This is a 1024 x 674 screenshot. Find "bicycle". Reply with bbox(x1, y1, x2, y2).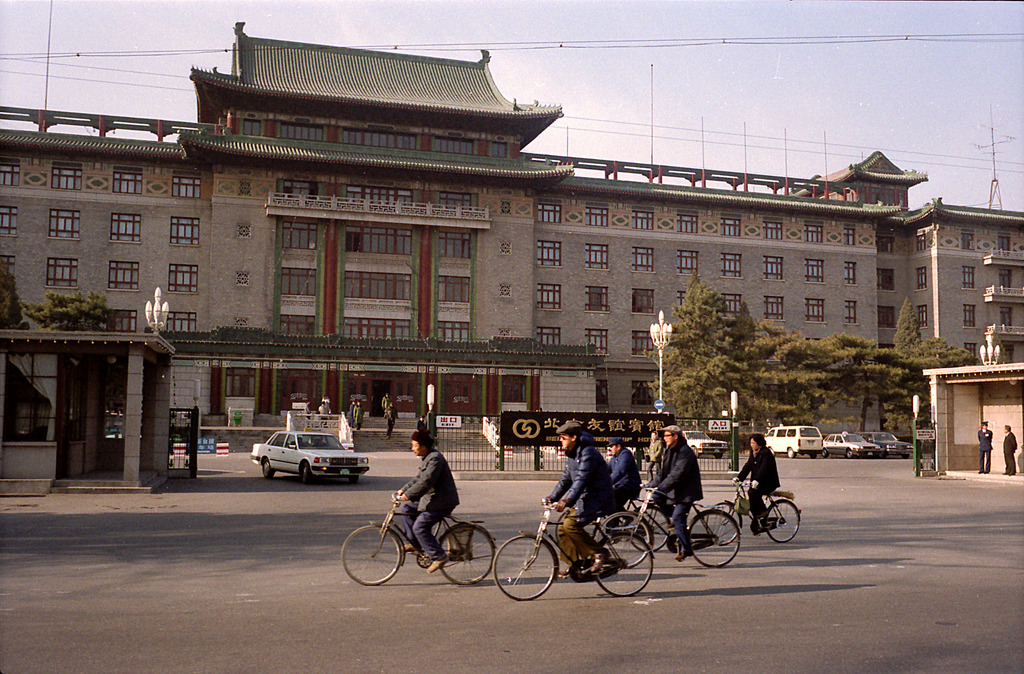
bbox(490, 502, 654, 609).
